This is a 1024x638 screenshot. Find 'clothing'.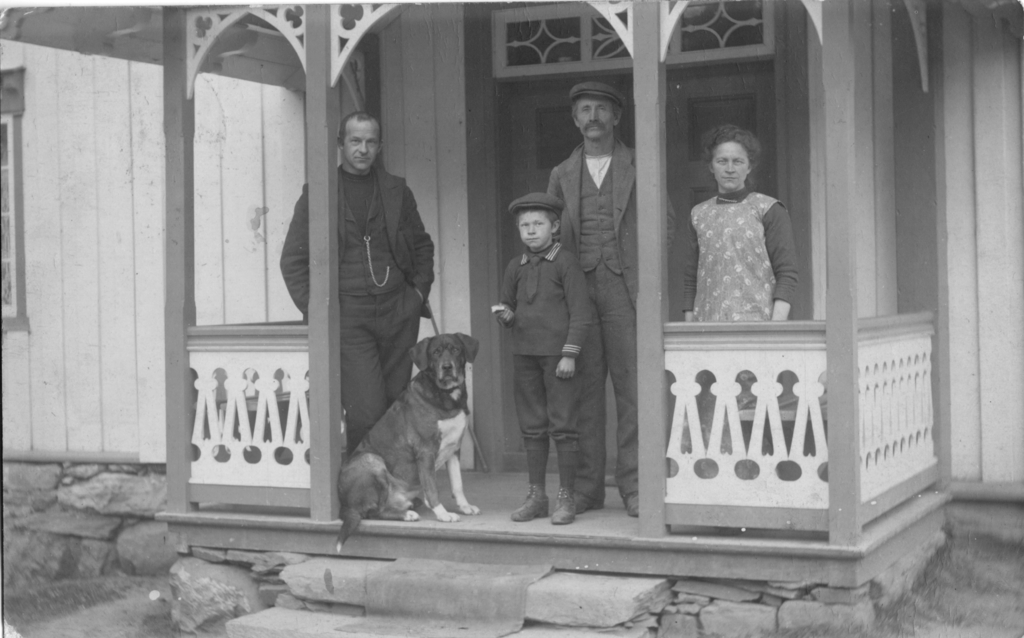
Bounding box: (497,243,593,486).
